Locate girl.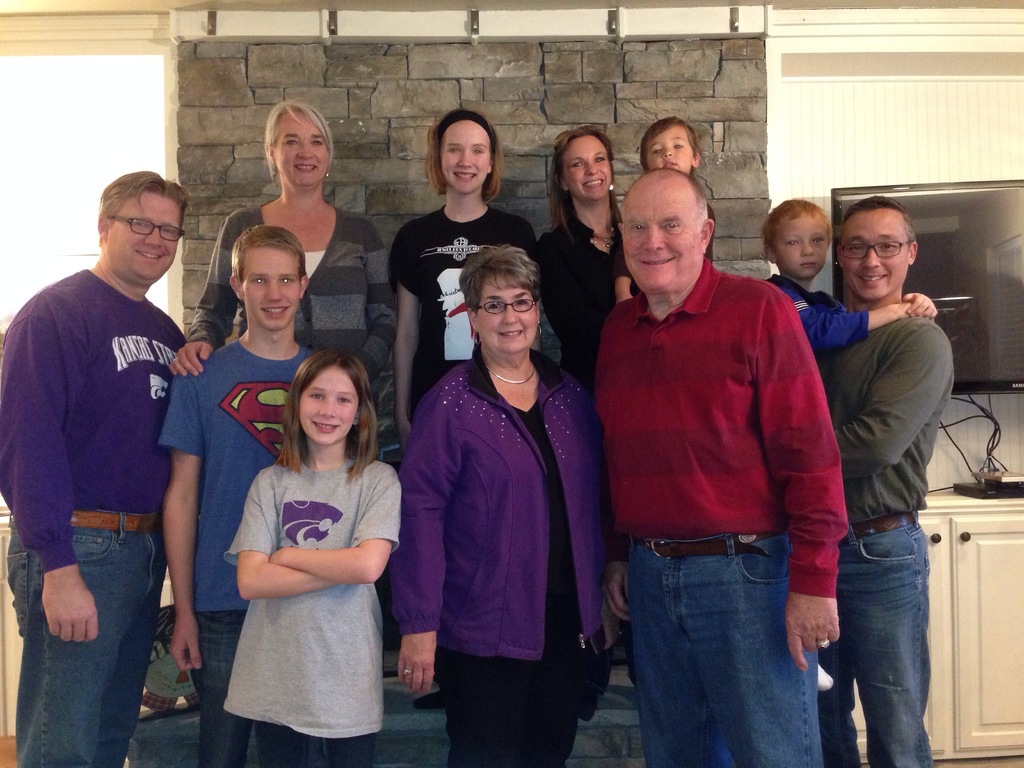
Bounding box: [left=392, top=106, right=532, bottom=435].
